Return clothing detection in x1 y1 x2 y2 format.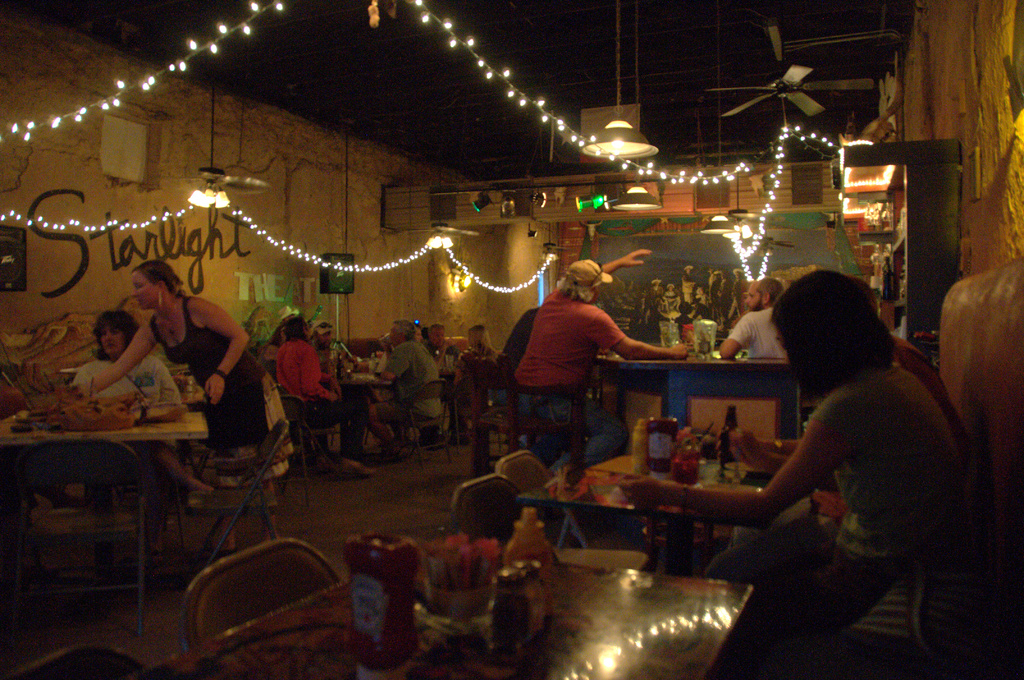
70 343 184 407.
